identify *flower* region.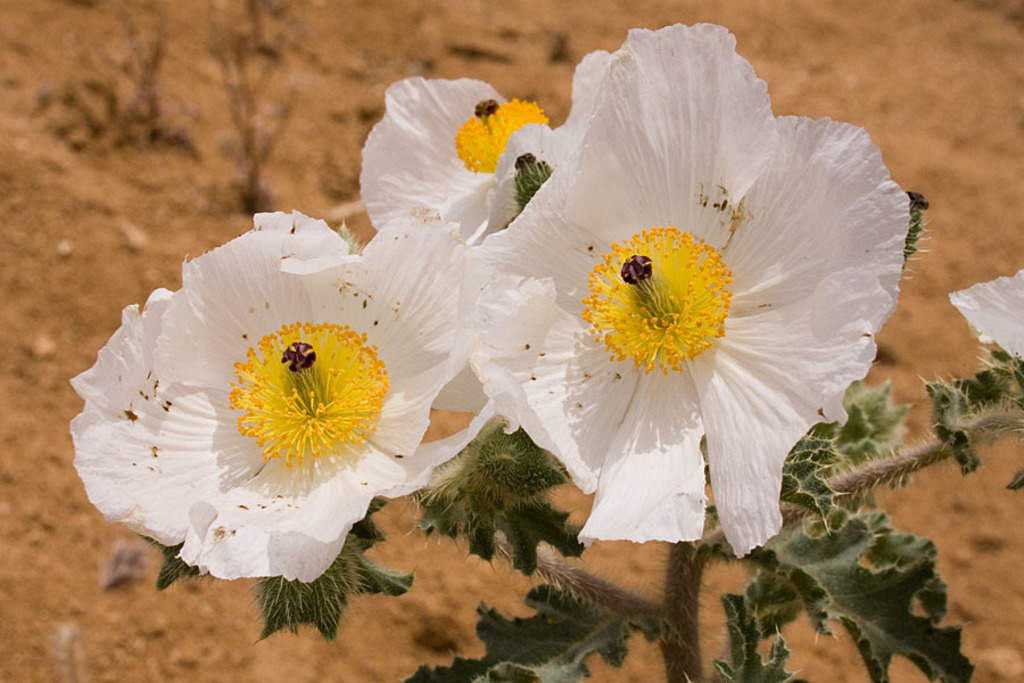
Region: [949,265,1023,365].
